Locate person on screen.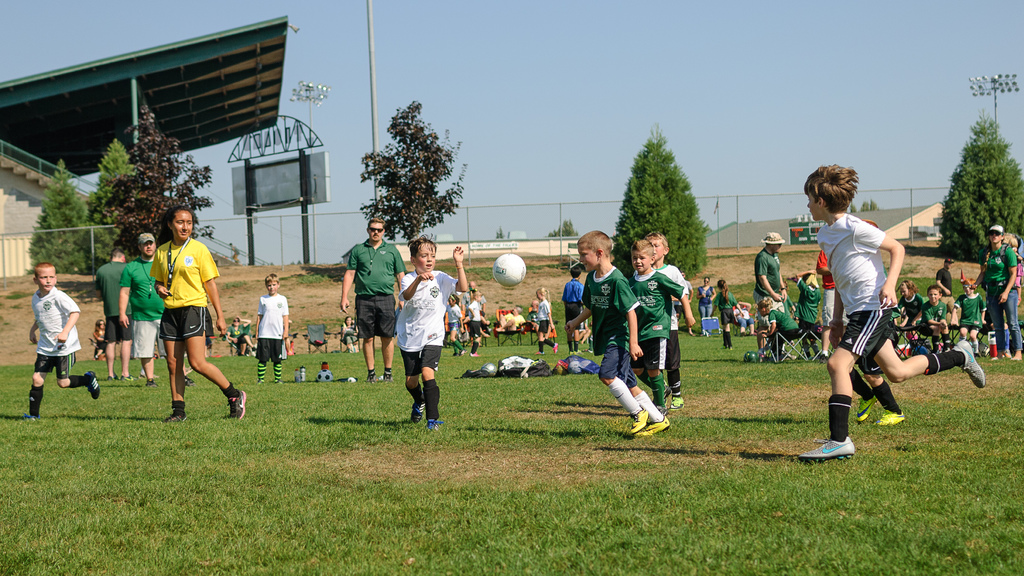
On screen at BBox(303, 333, 324, 352).
